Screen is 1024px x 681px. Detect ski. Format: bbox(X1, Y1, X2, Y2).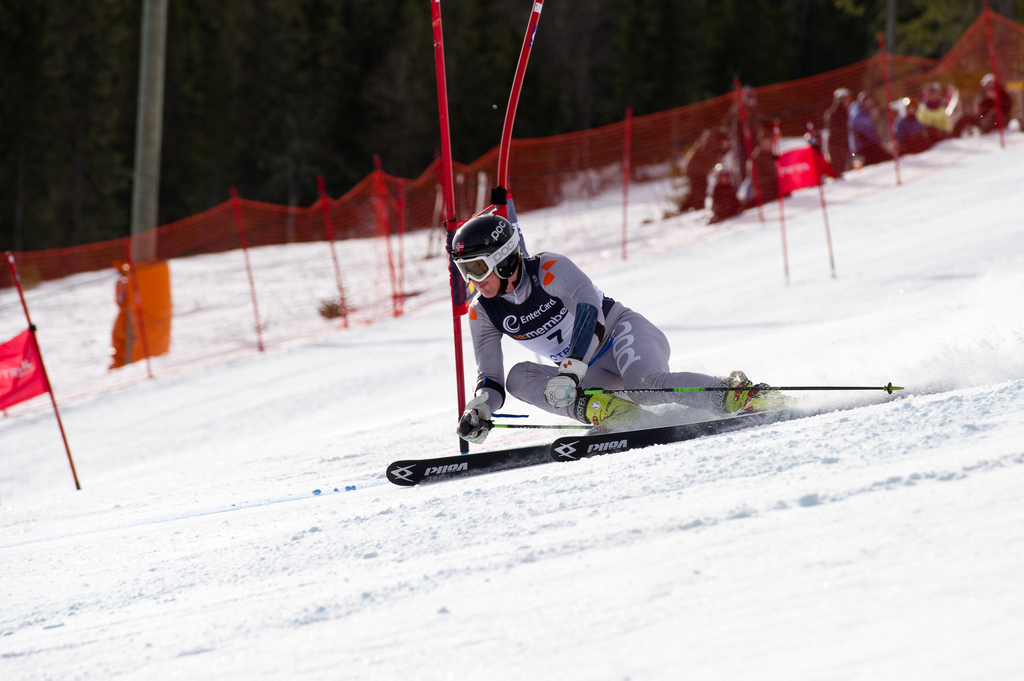
bbox(387, 435, 566, 485).
